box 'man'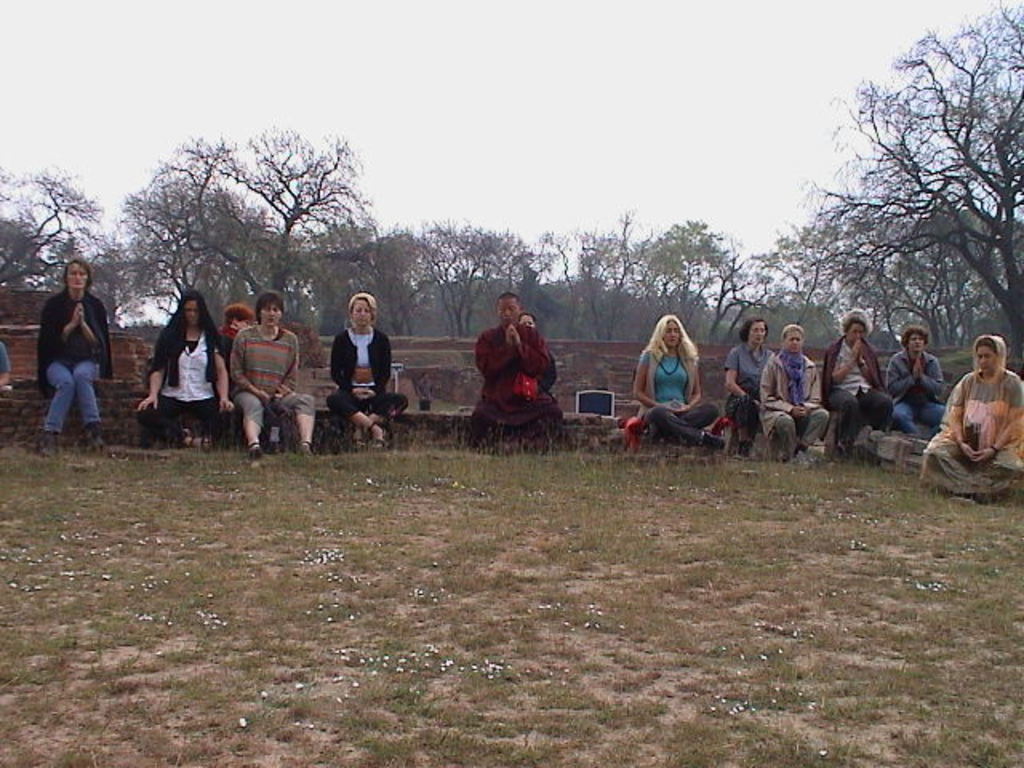
rect(470, 293, 563, 445)
